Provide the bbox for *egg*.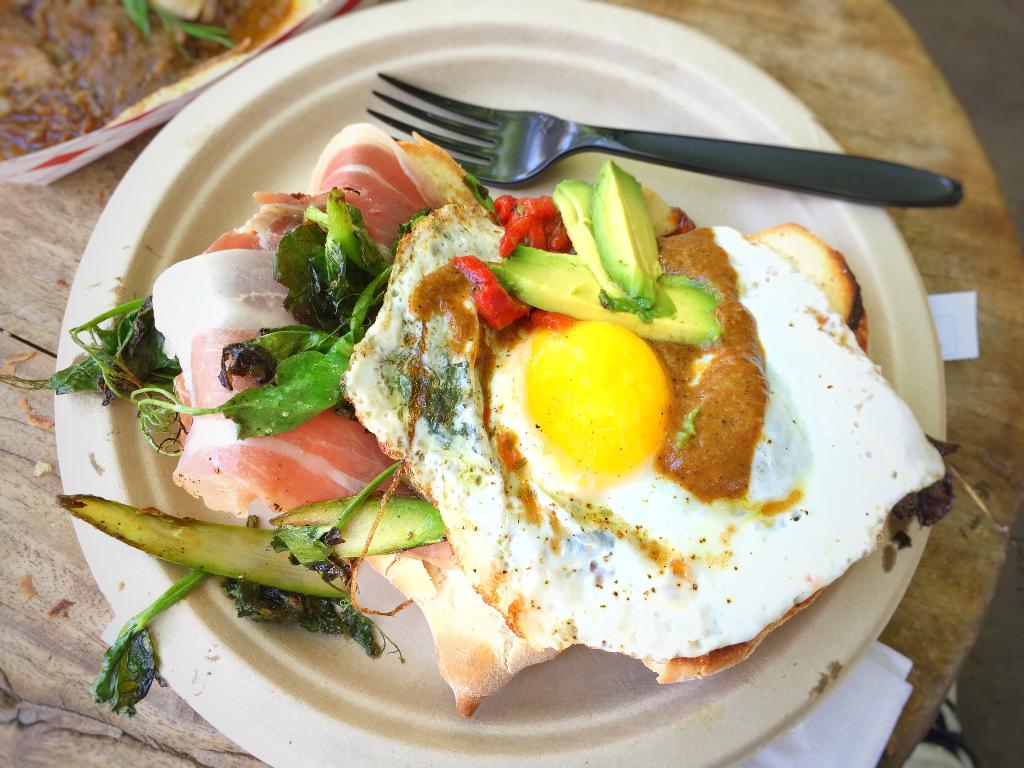
<box>341,205,947,661</box>.
